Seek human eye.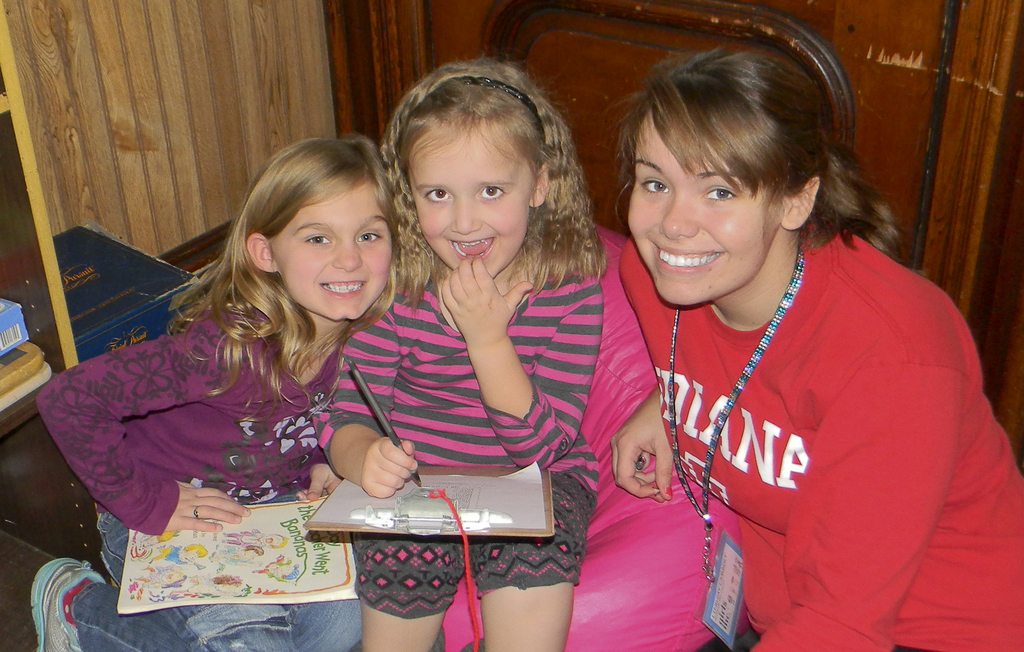
detection(304, 228, 330, 252).
